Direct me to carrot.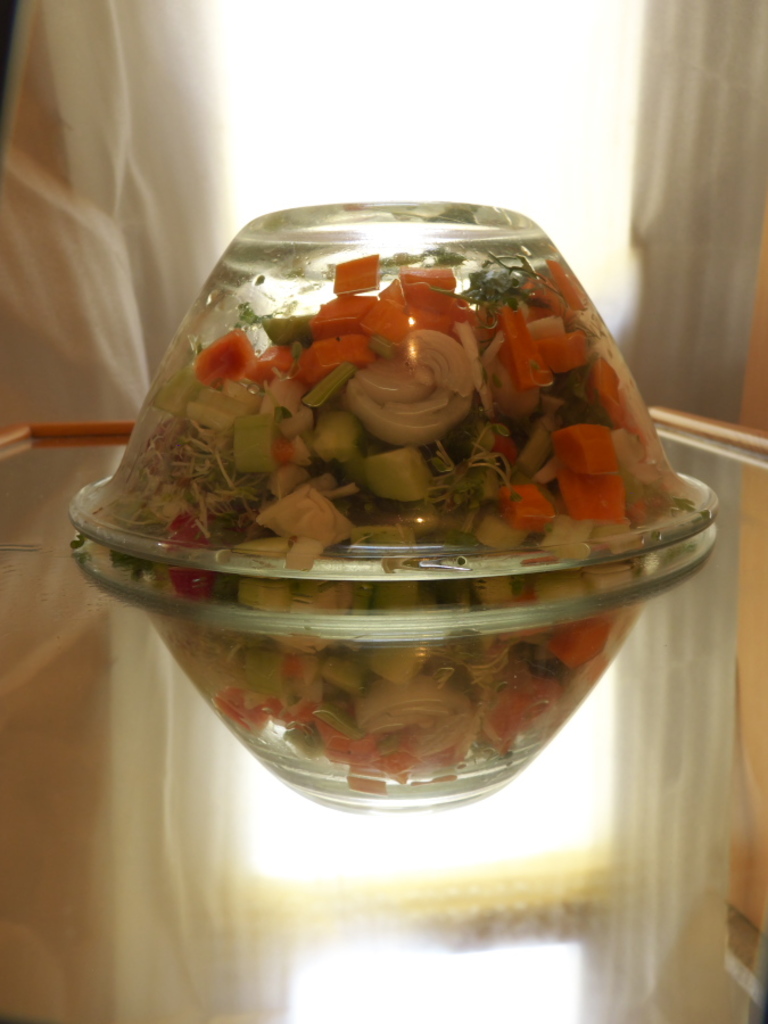
Direction: 550/419/624/476.
